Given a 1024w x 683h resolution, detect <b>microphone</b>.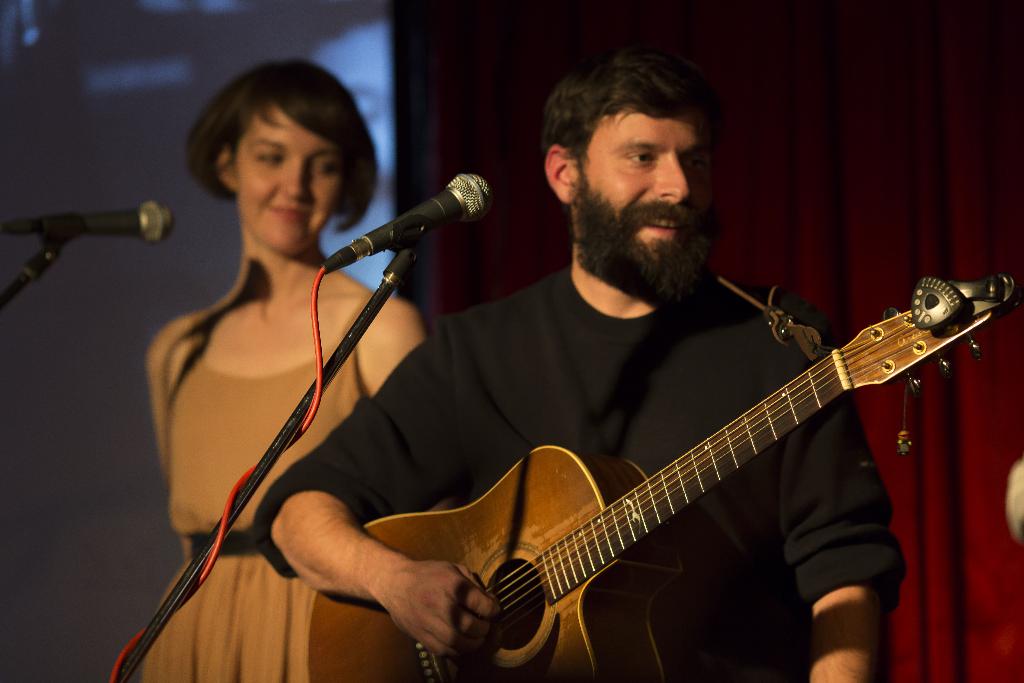
[0,195,182,249].
